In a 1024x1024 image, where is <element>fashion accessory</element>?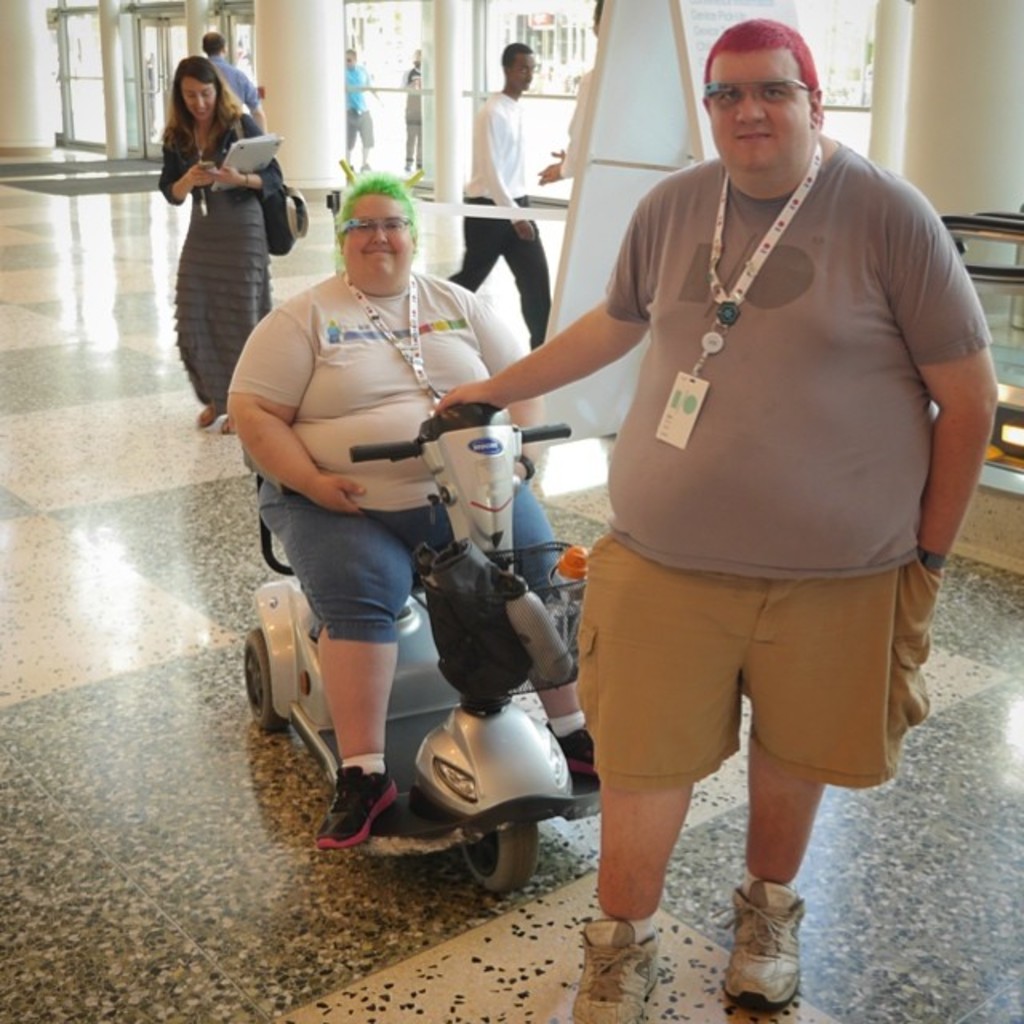
[left=550, top=704, right=581, bottom=736].
